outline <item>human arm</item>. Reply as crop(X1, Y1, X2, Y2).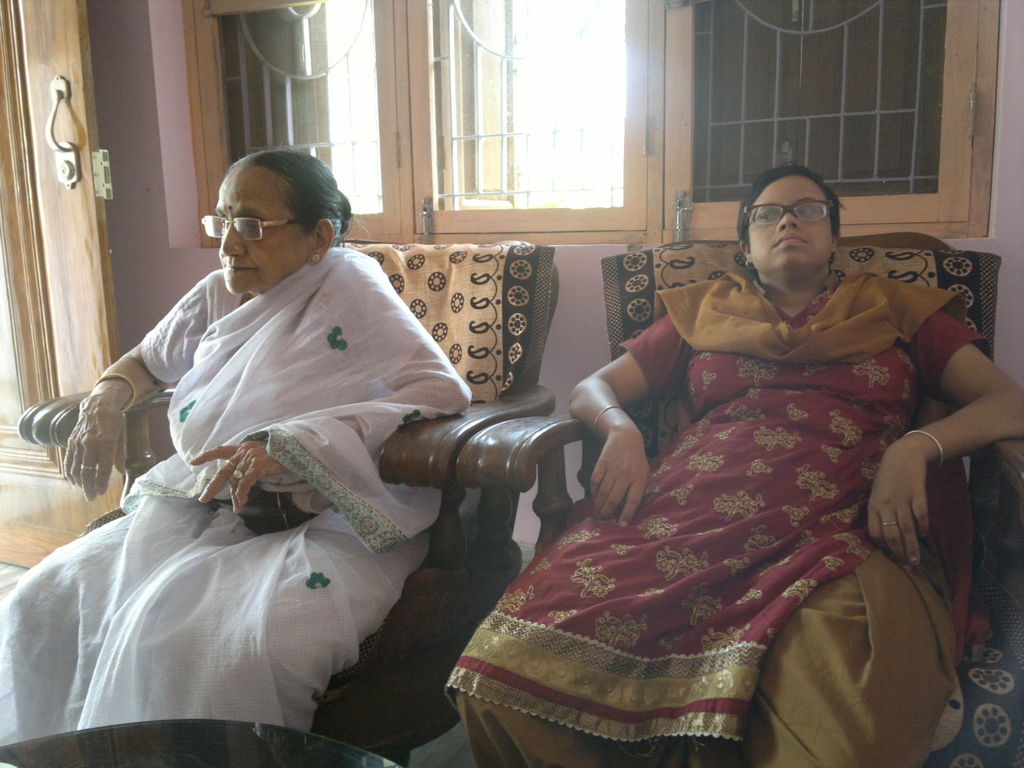
crop(884, 333, 1018, 582).
